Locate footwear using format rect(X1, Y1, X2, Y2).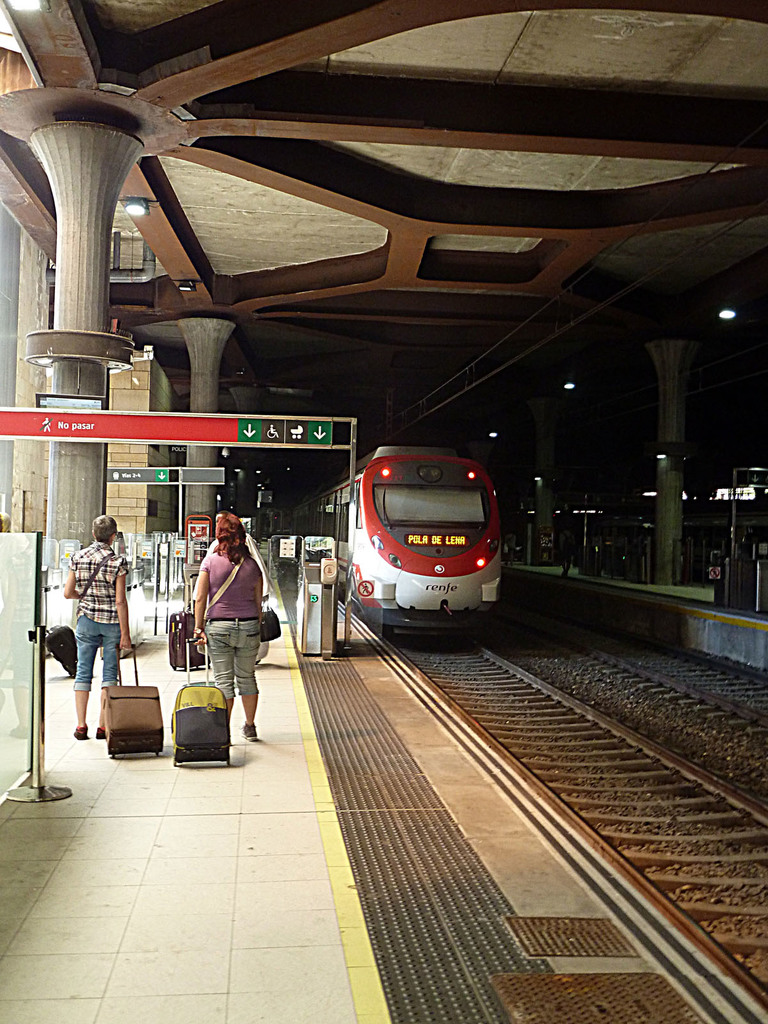
rect(90, 720, 115, 741).
